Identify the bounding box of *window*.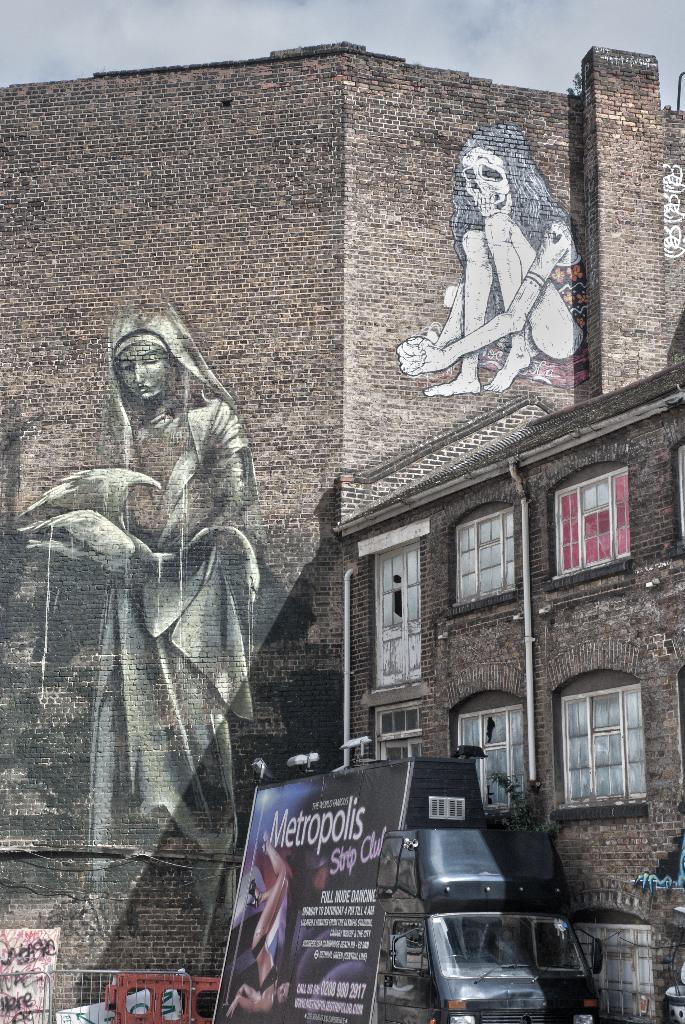
{"x1": 539, "y1": 467, "x2": 634, "y2": 586}.
